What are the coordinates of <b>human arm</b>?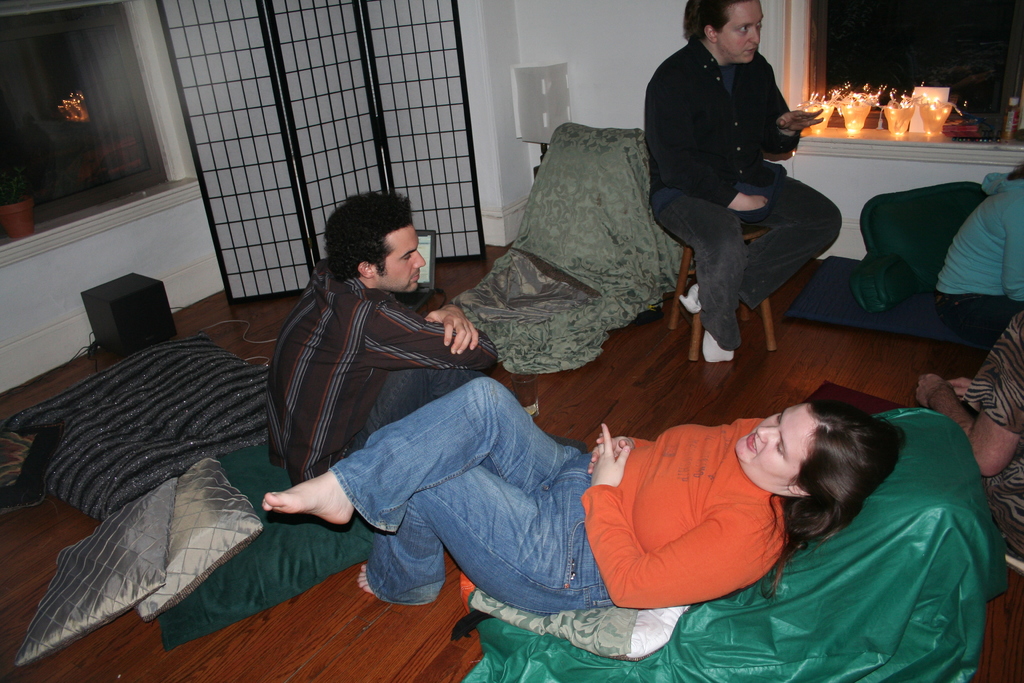
region(394, 294, 488, 344).
